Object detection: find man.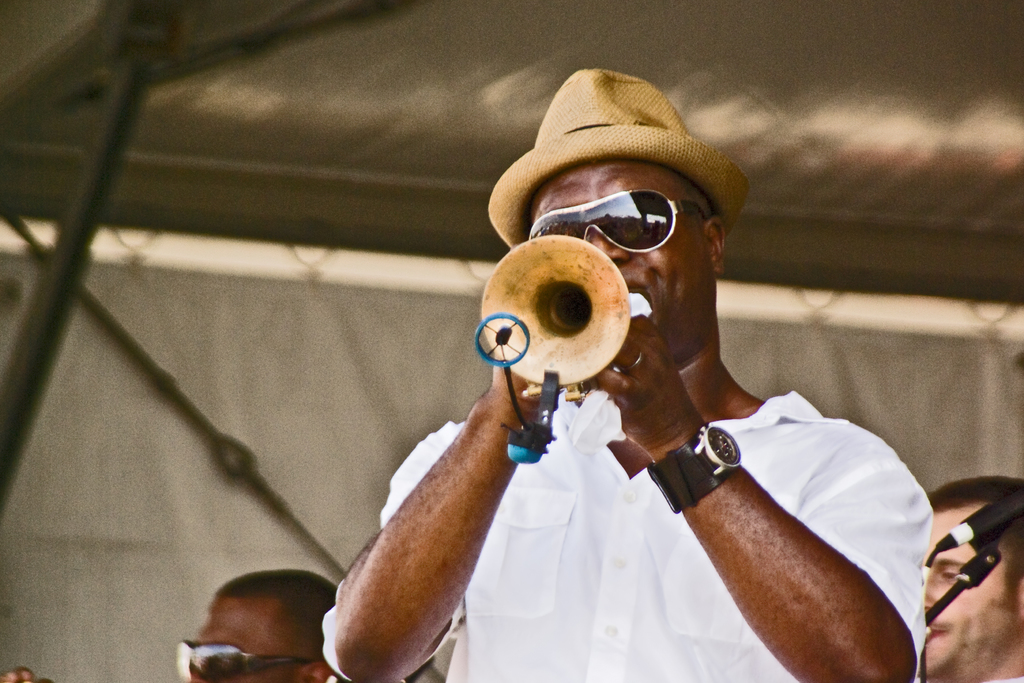
0/568/337/682.
